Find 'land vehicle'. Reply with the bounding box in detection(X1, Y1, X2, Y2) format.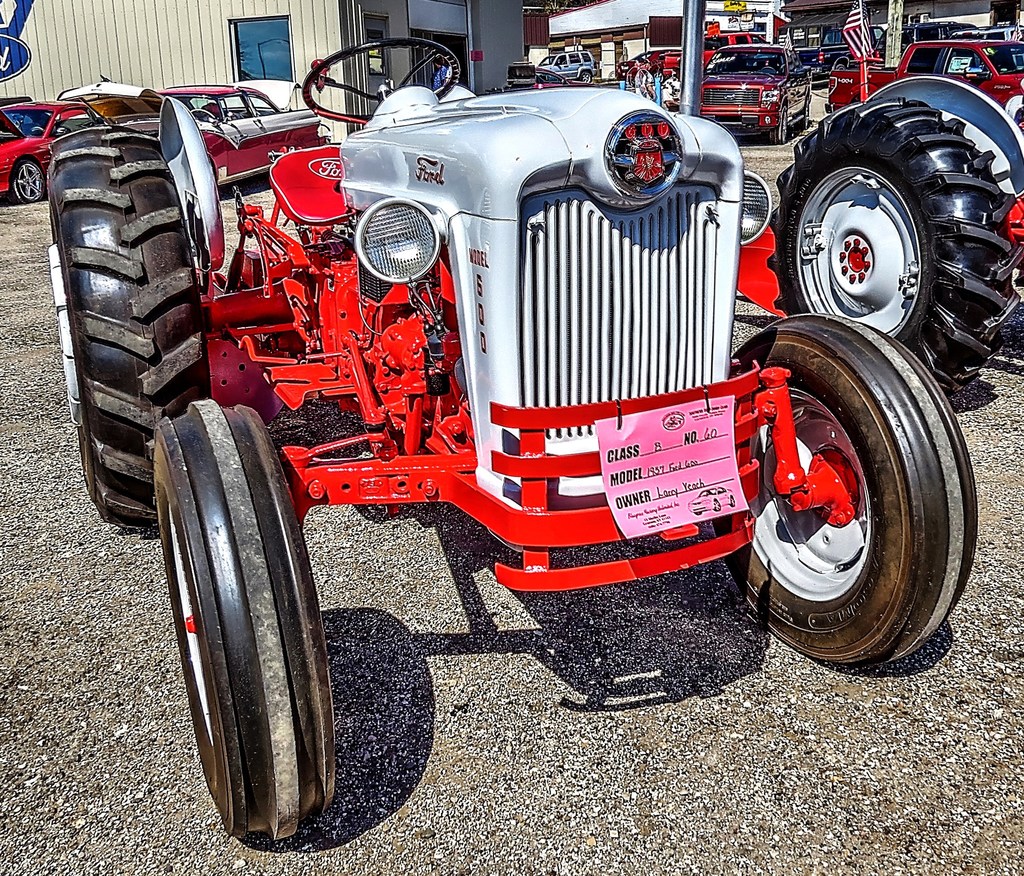
detection(67, 33, 963, 806).
